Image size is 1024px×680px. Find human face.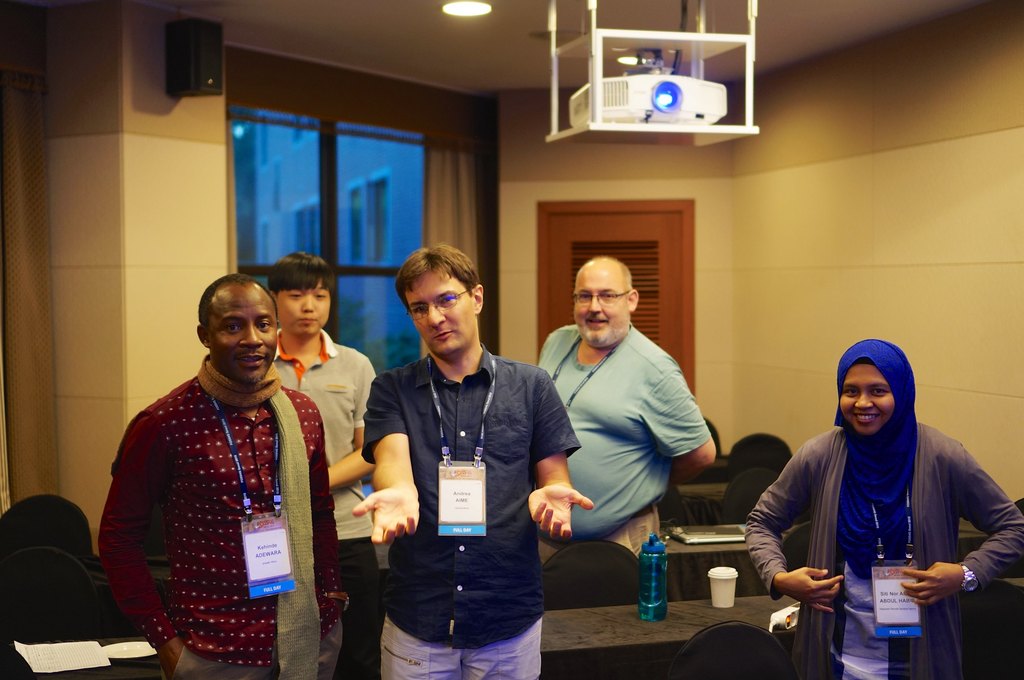
[left=840, top=365, right=895, bottom=437].
